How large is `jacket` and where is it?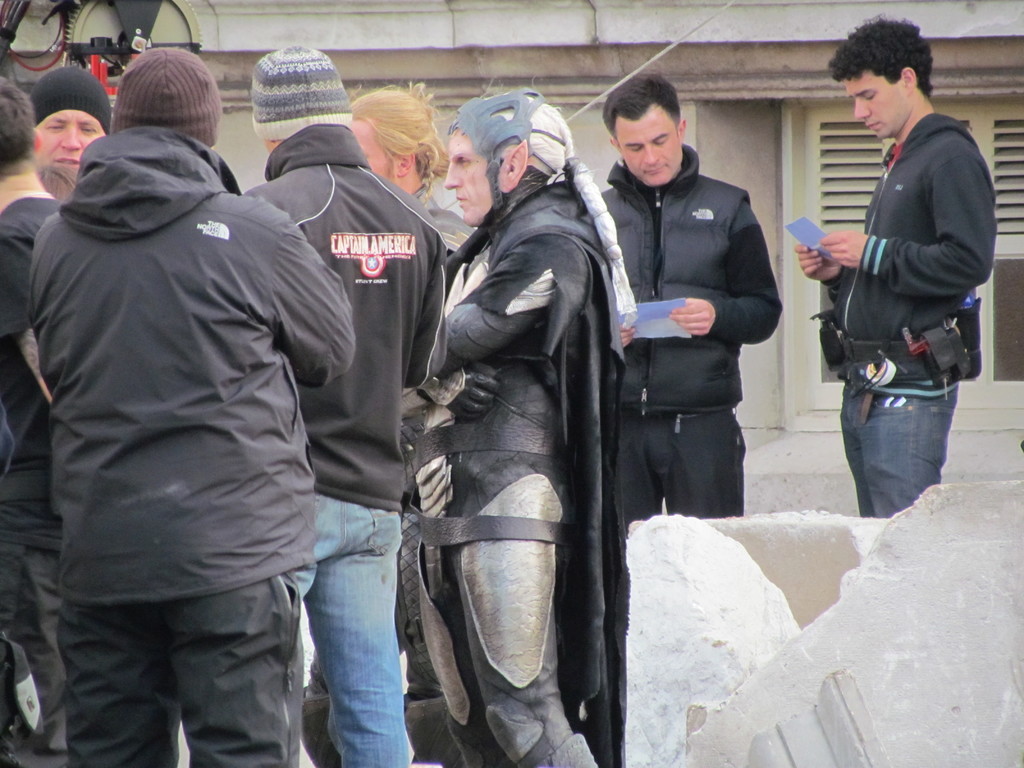
Bounding box: 807/69/993/364.
